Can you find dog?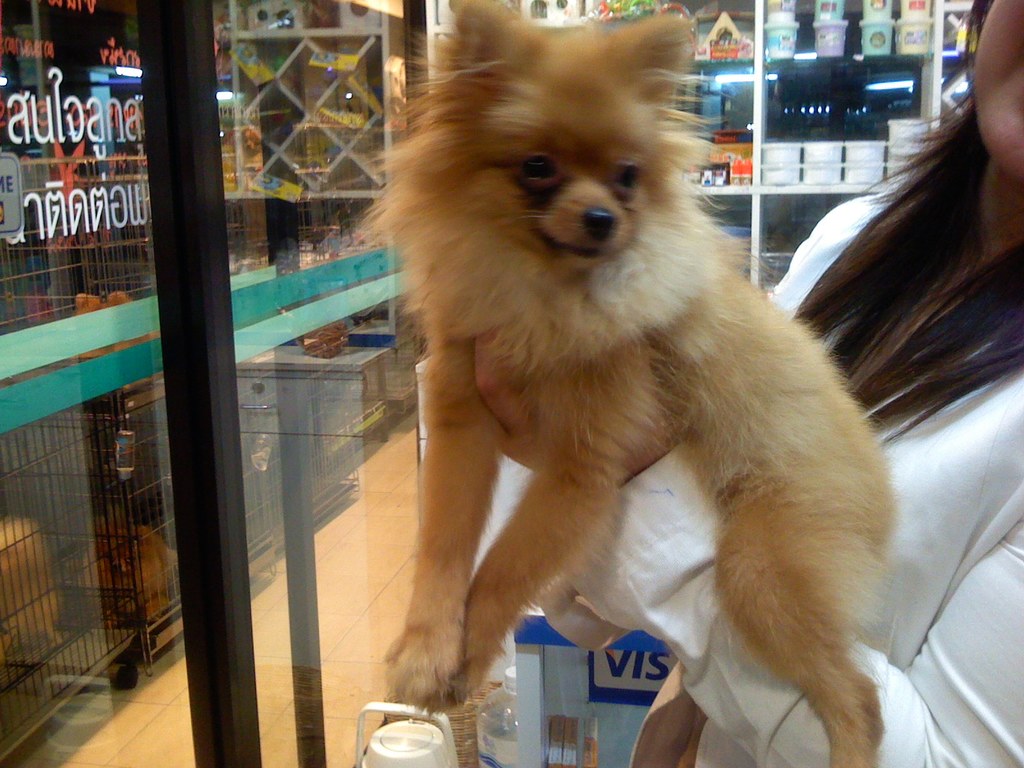
Yes, bounding box: crop(355, 0, 900, 767).
